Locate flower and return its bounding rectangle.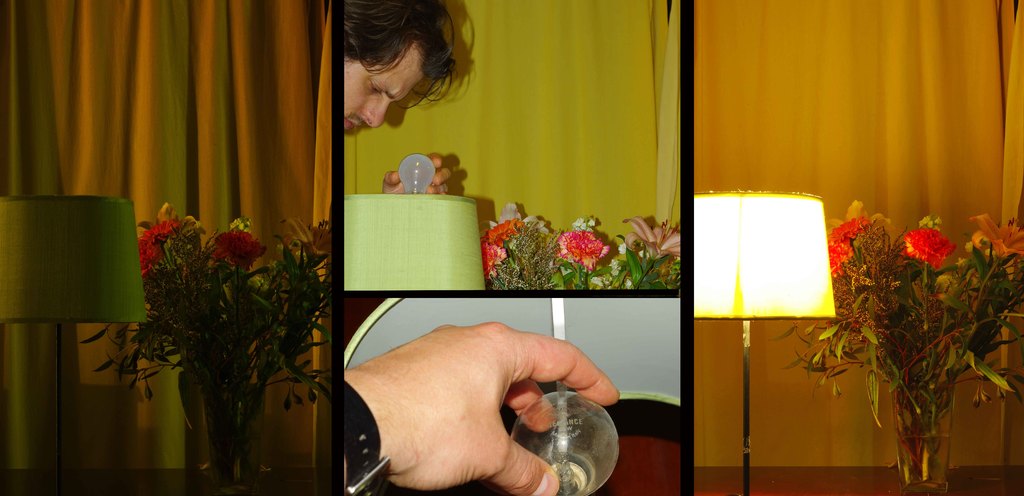
(x1=834, y1=238, x2=854, y2=280).
